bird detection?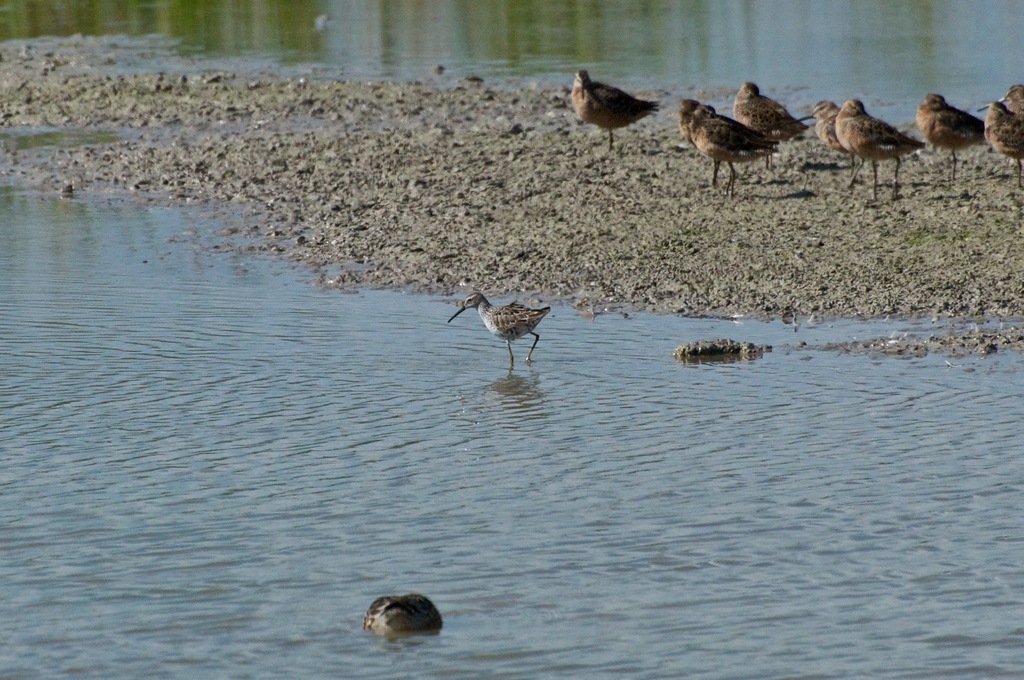
bbox=(686, 101, 778, 194)
